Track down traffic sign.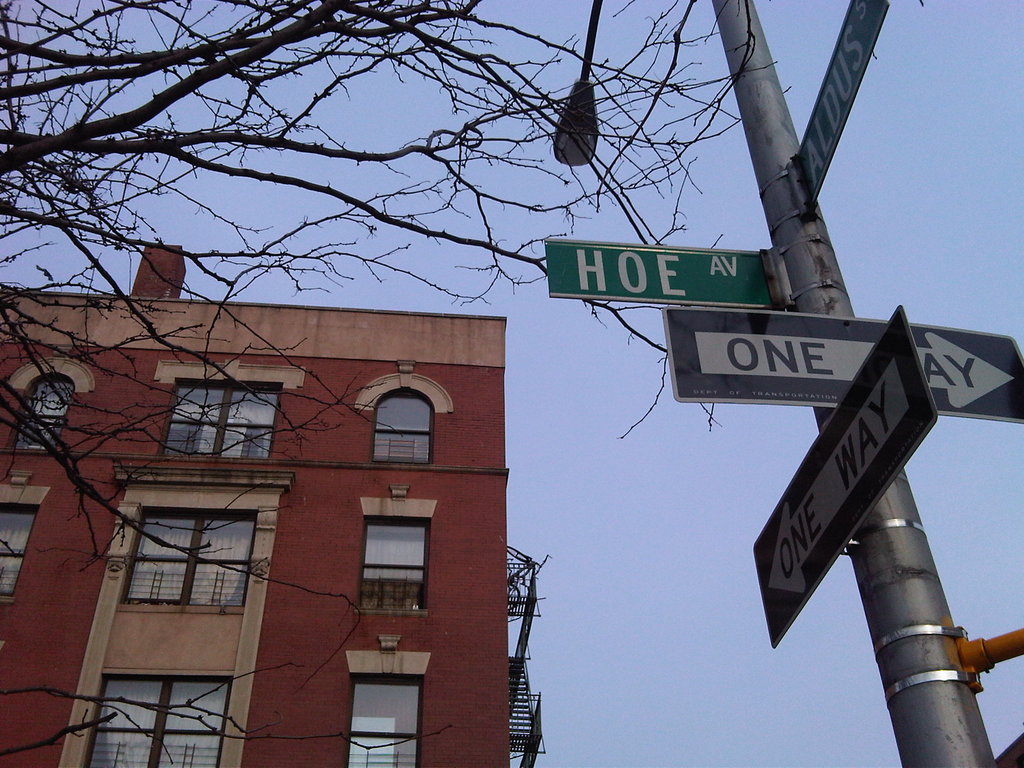
Tracked to {"x1": 662, "y1": 309, "x2": 1023, "y2": 428}.
